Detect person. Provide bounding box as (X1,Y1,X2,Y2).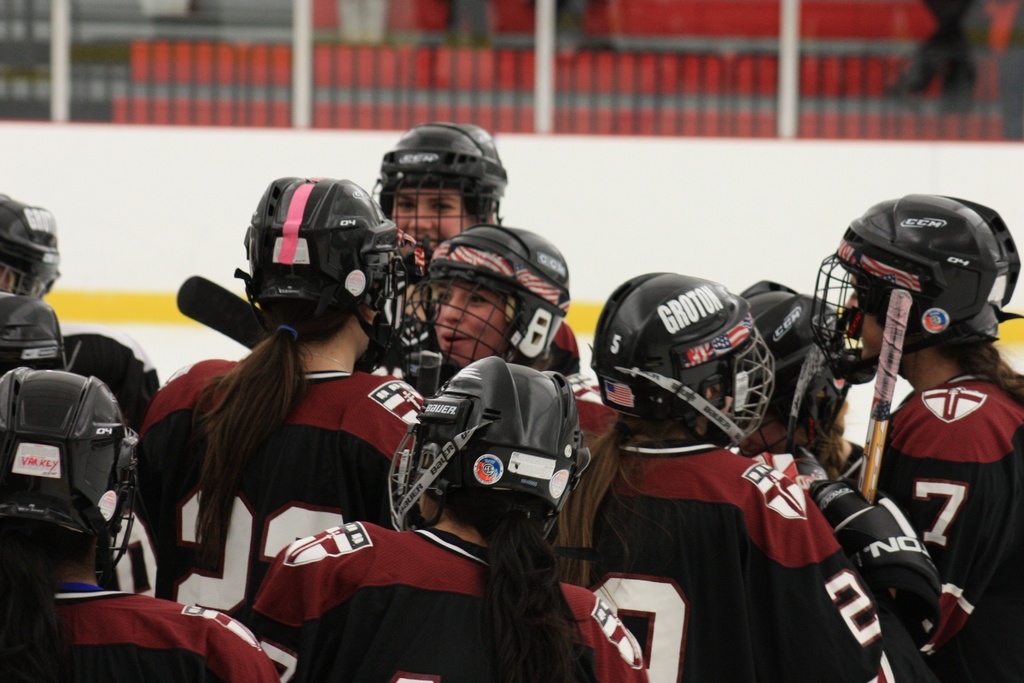
(0,187,163,445).
